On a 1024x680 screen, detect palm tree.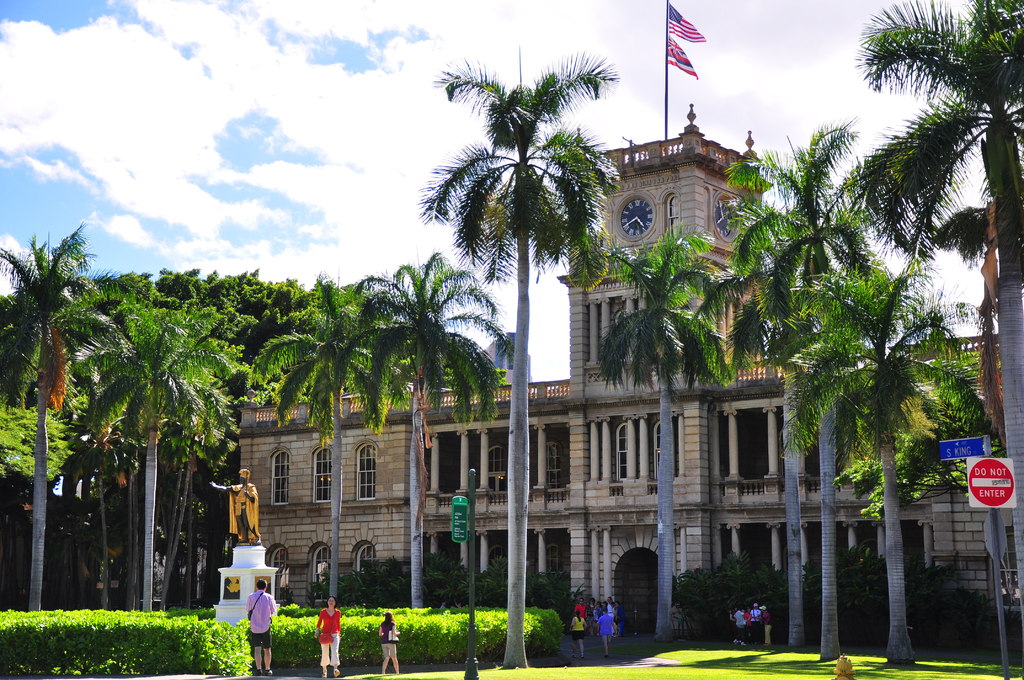
pyautogui.locateOnScreen(409, 60, 605, 670).
